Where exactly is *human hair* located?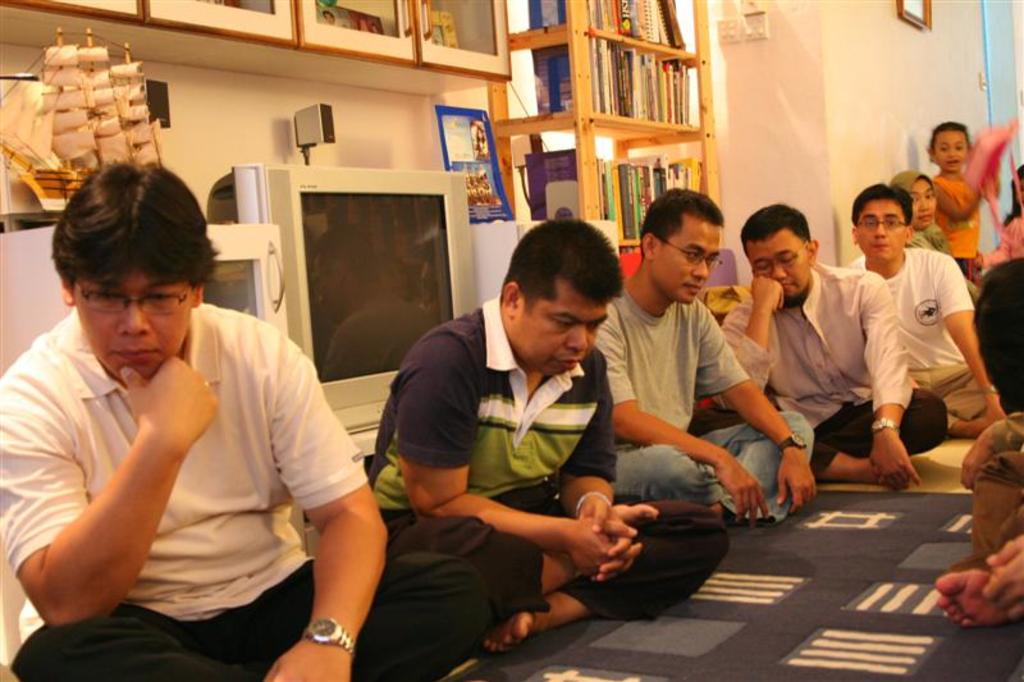
Its bounding box is x1=650, y1=184, x2=735, y2=273.
